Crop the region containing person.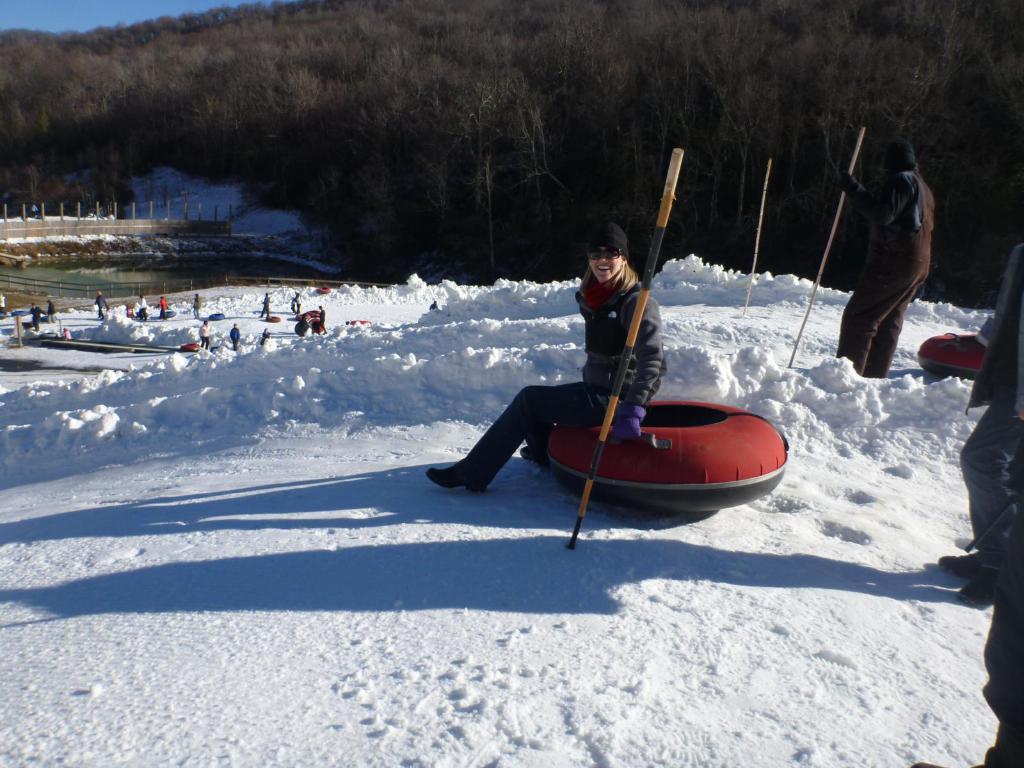
Crop region: box=[291, 299, 299, 316].
